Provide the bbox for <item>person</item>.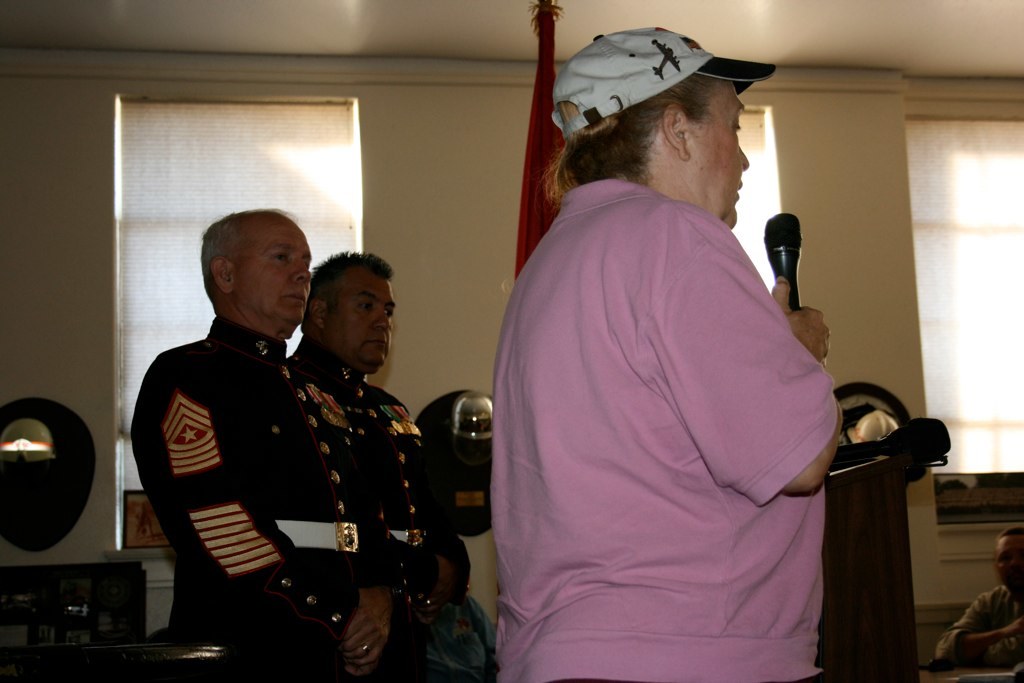
[x1=283, y1=235, x2=465, y2=682].
